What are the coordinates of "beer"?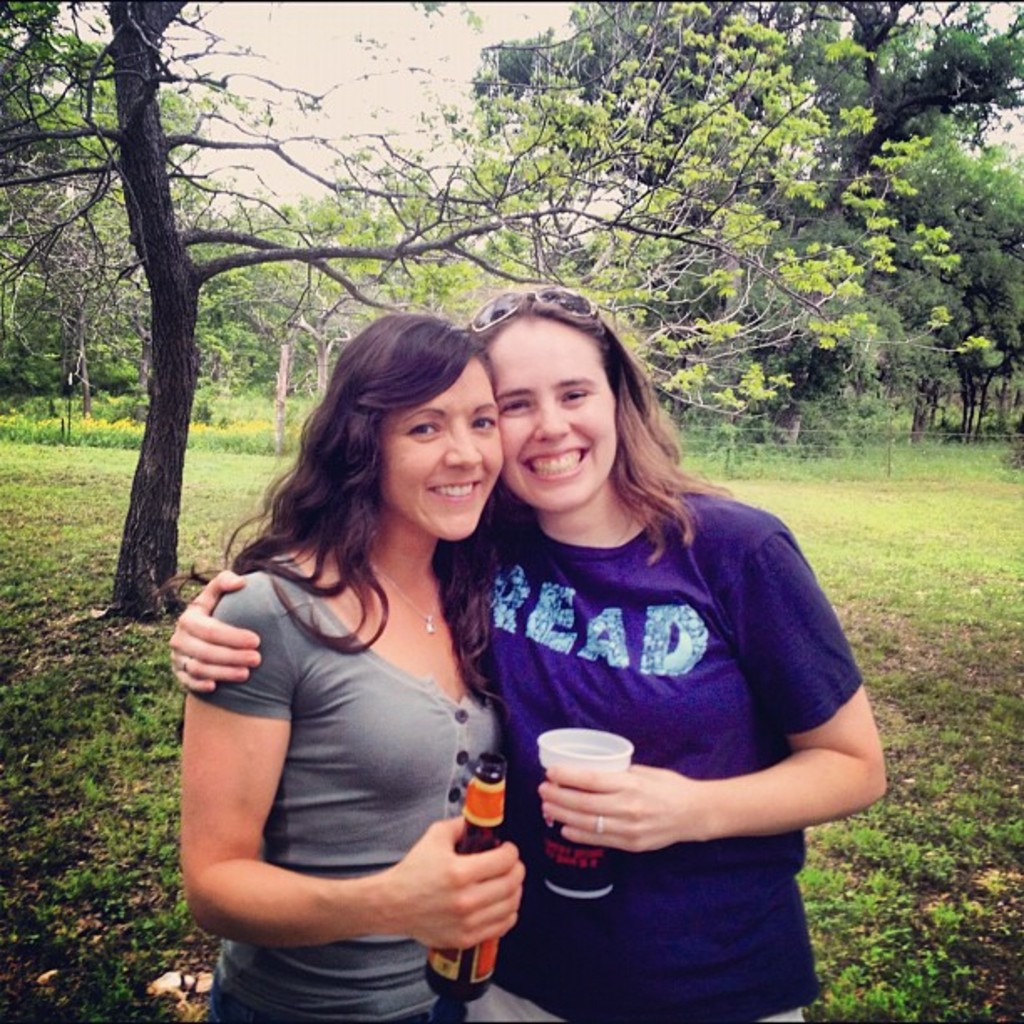
region(420, 758, 520, 1006).
